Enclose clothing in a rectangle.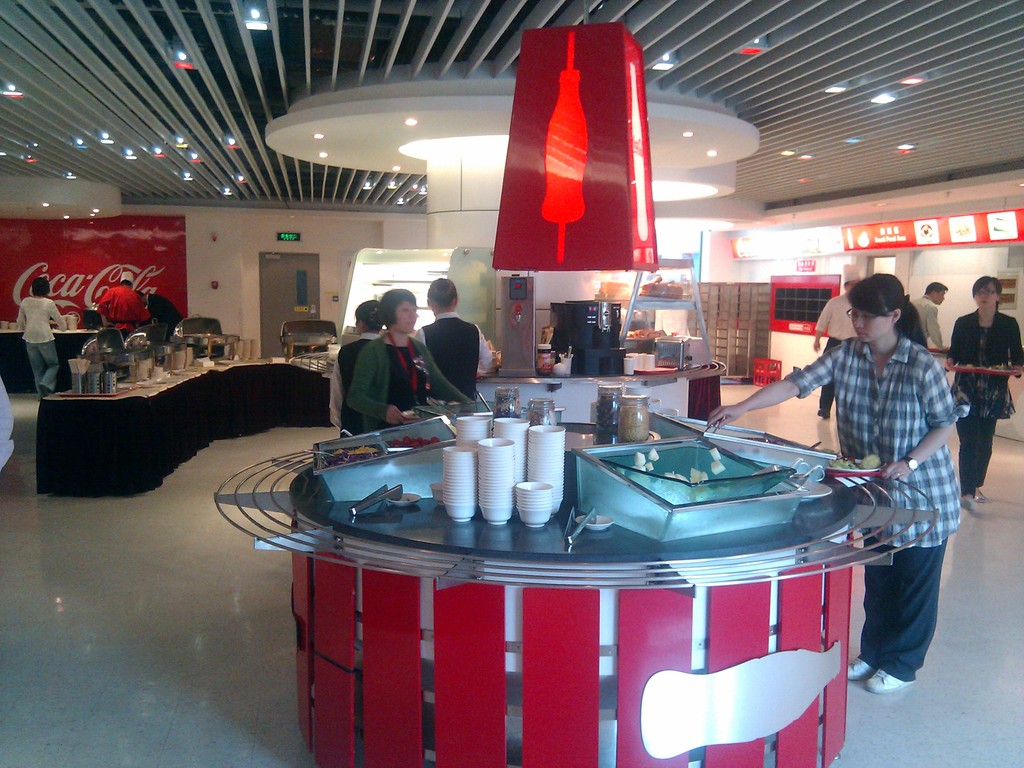
(915,292,954,351).
